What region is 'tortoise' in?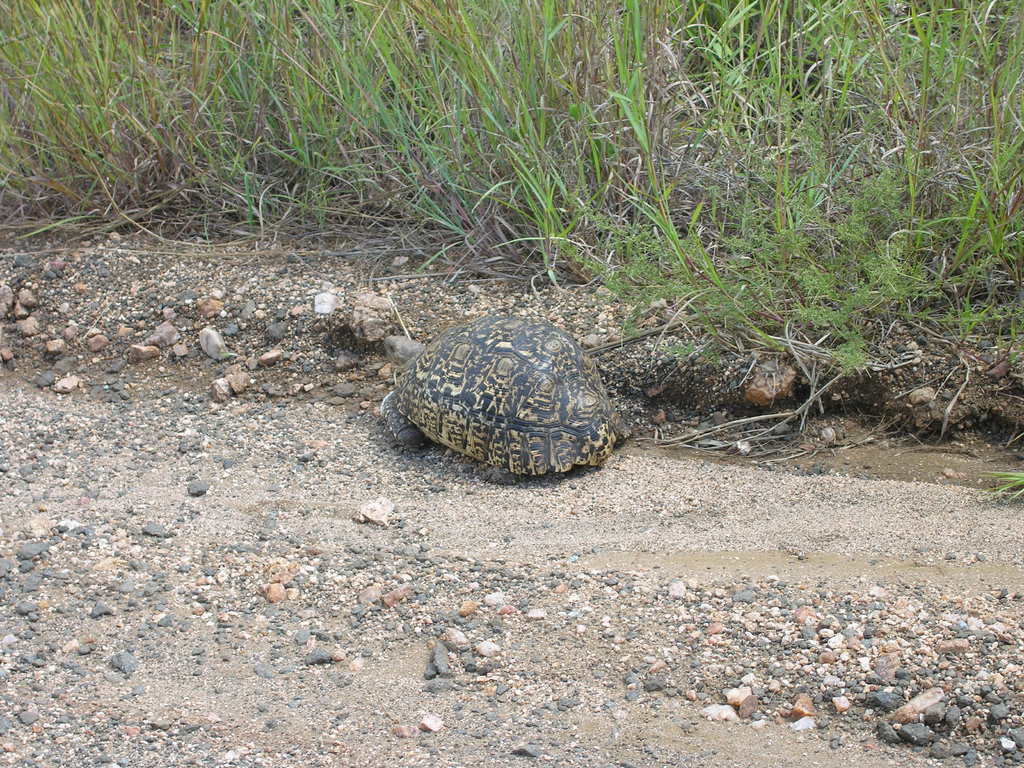
rect(382, 315, 633, 488).
